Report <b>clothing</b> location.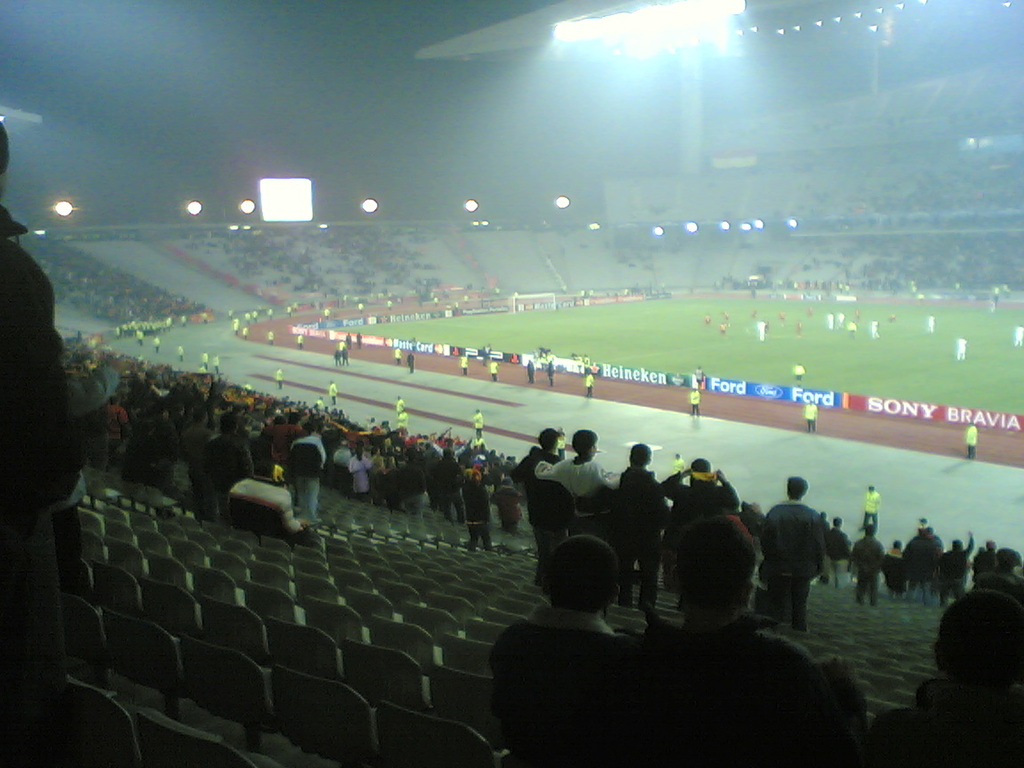
Report: bbox=(484, 610, 619, 767).
